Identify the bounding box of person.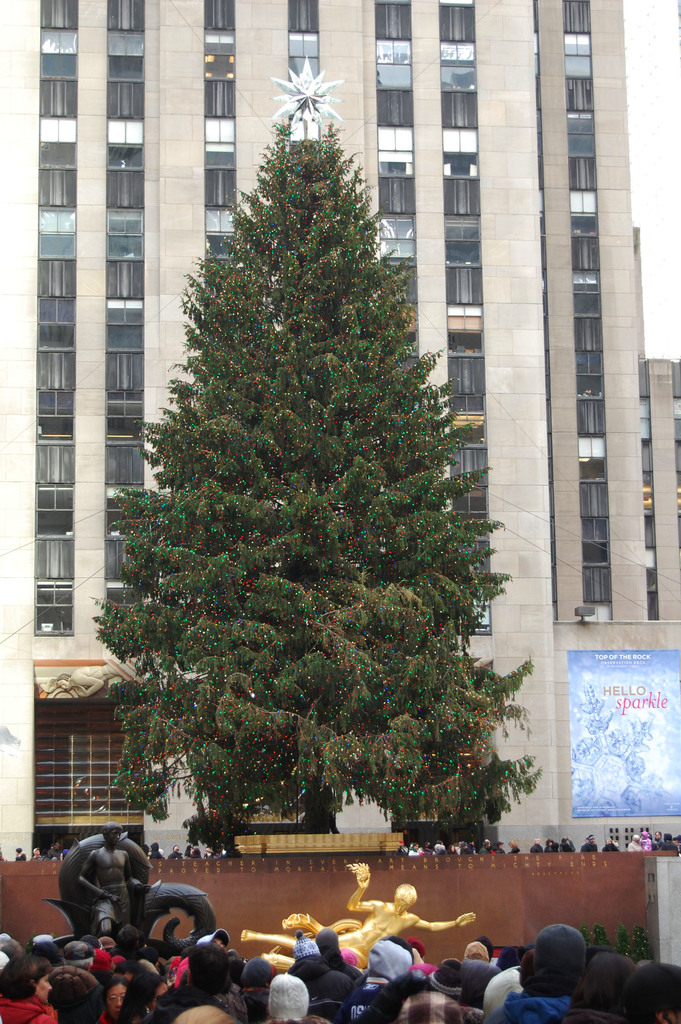
{"left": 523, "top": 927, "right": 600, "bottom": 1011}.
